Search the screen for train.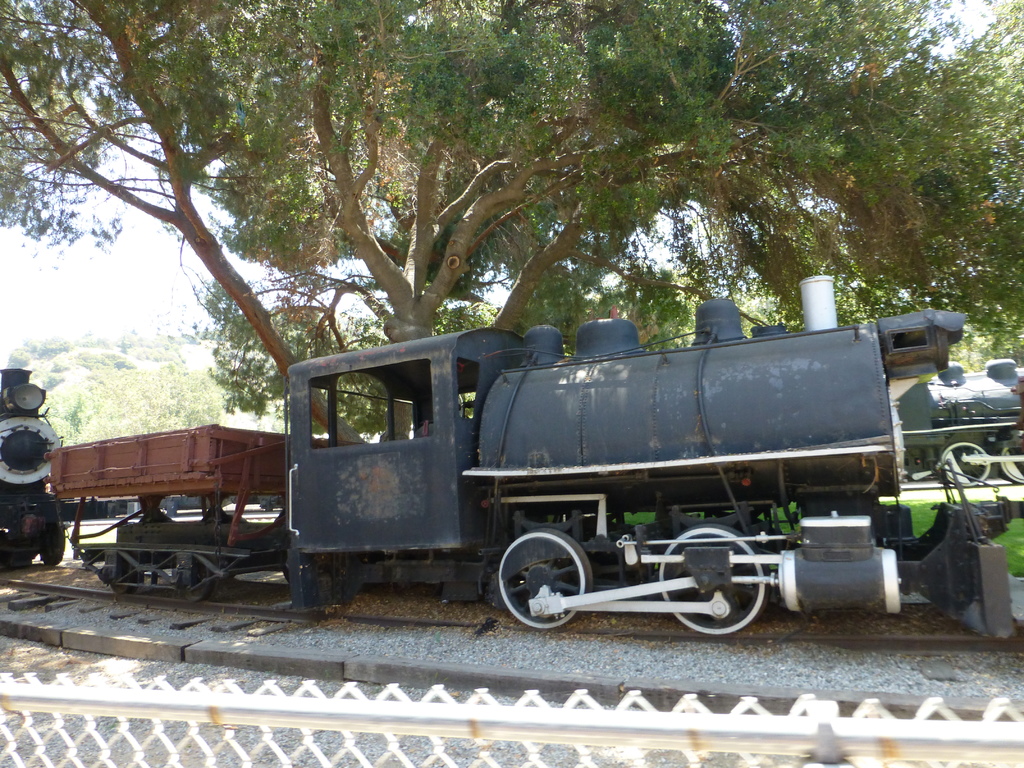
Found at <region>0, 367, 59, 569</region>.
